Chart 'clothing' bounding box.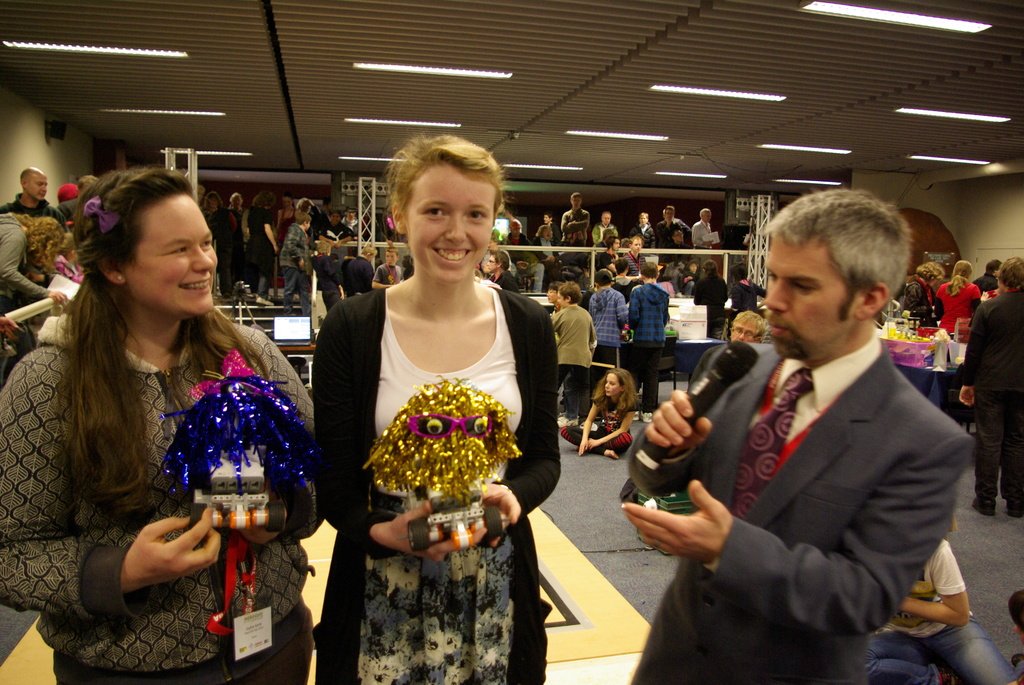
Charted: (584, 278, 630, 354).
